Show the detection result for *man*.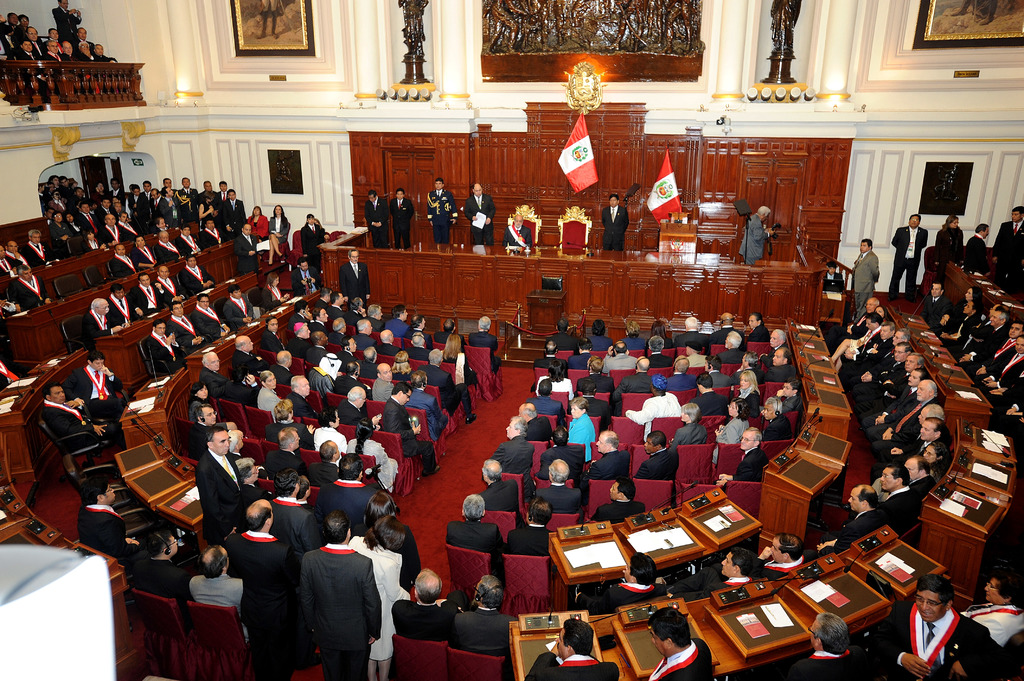
x1=301 y1=214 x2=336 y2=270.
